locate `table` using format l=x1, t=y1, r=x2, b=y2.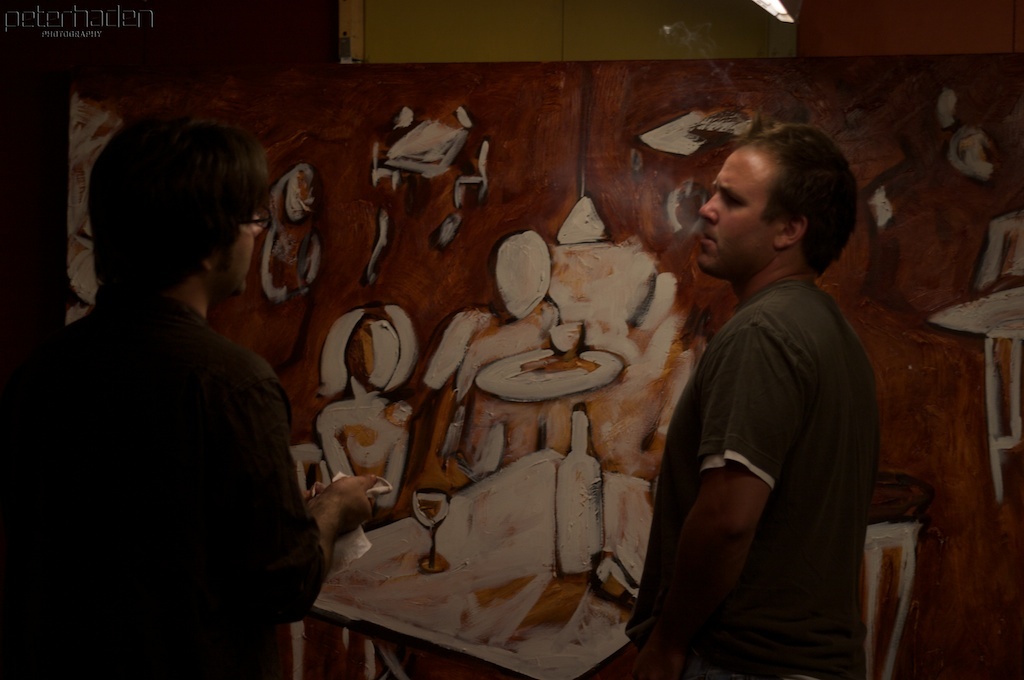
l=310, t=446, r=653, b=679.
